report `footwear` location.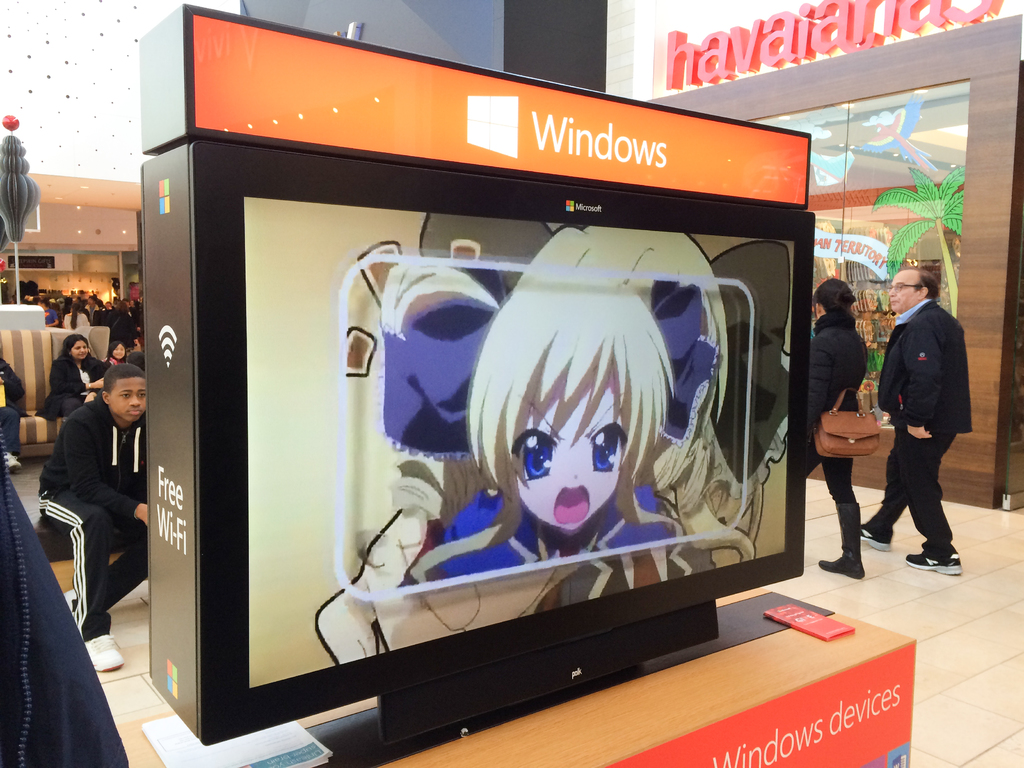
Report: (83,627,126,678).
